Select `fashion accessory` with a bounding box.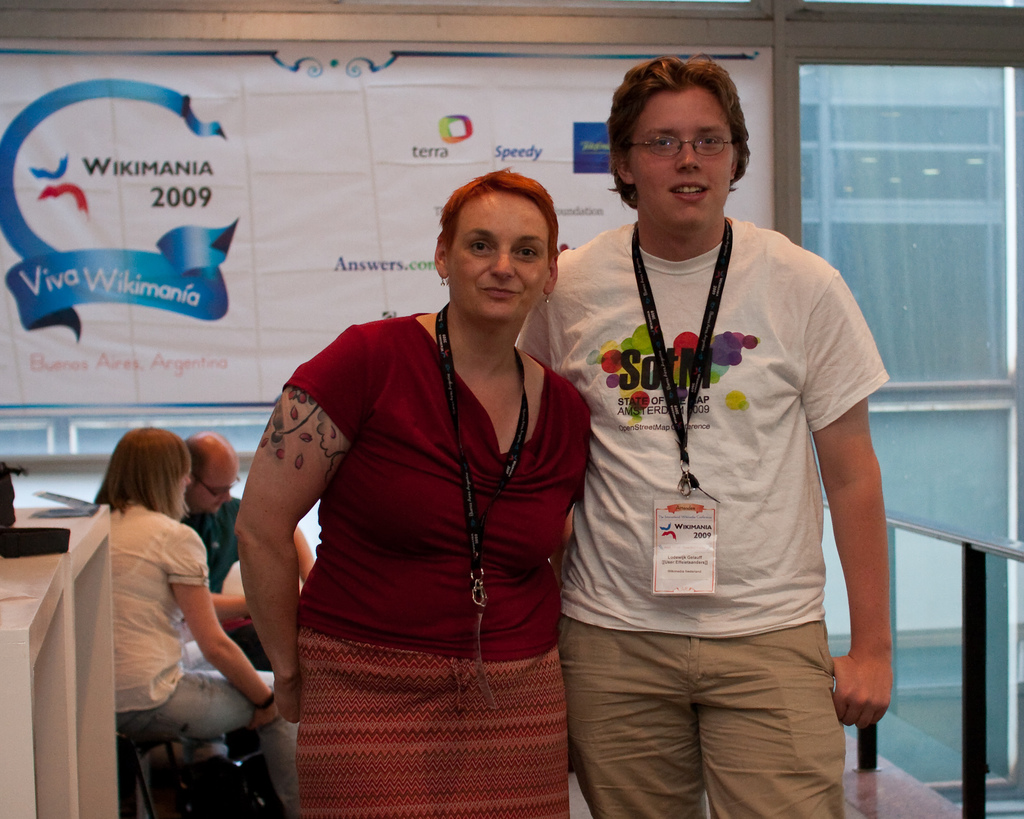
<bbox>630, 219, 733, 597</bbox>.
